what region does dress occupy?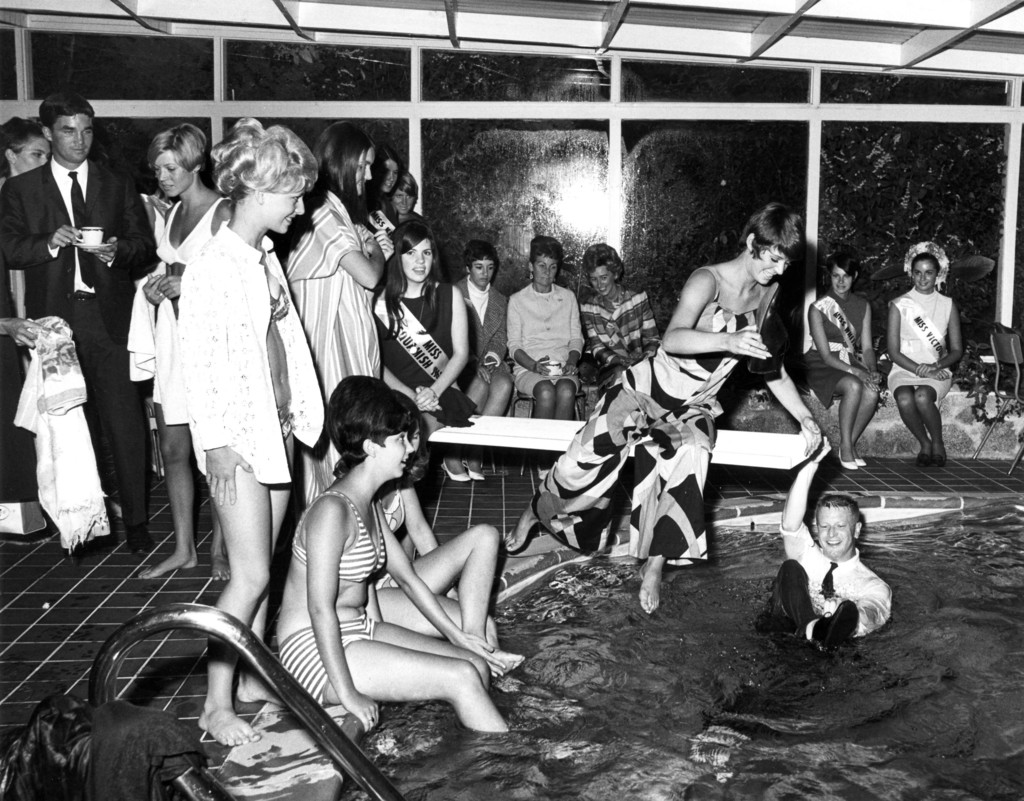
bbox=[579, 287, 660, 390].
